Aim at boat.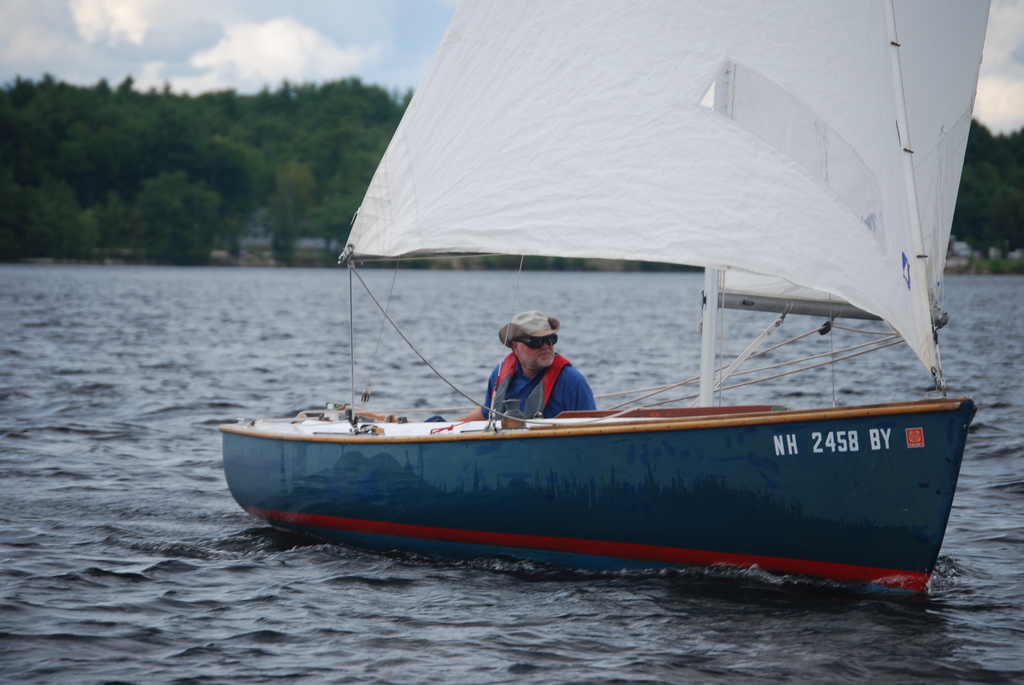
Aimed at (left=228, top=67, right=1008, bottom=585).
